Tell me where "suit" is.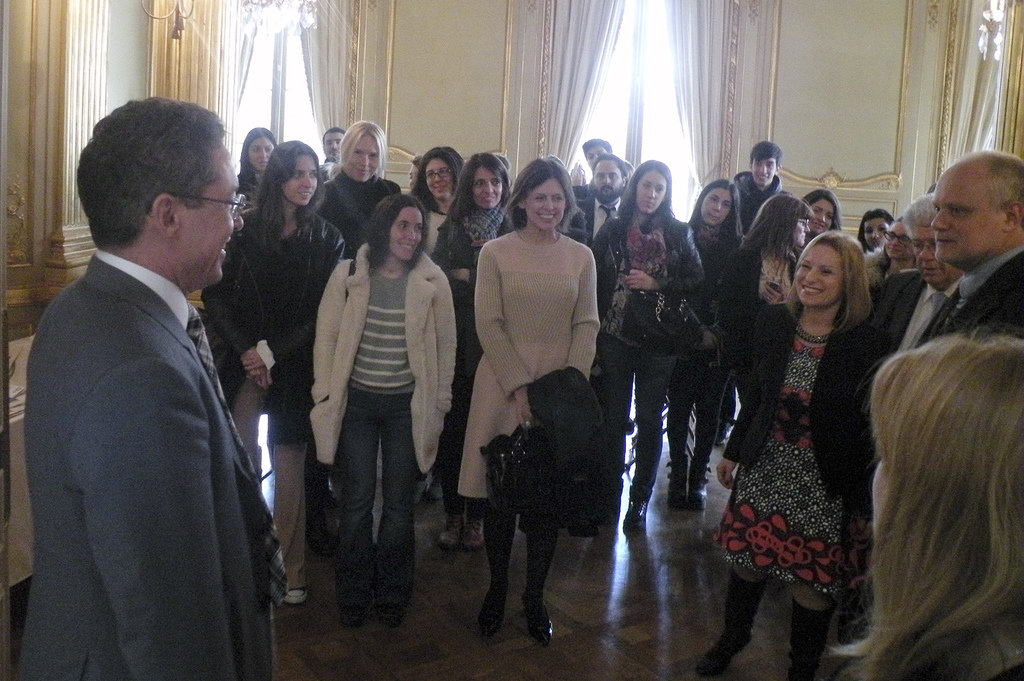
"suit" is at rect(575, 197, 627, 244).
